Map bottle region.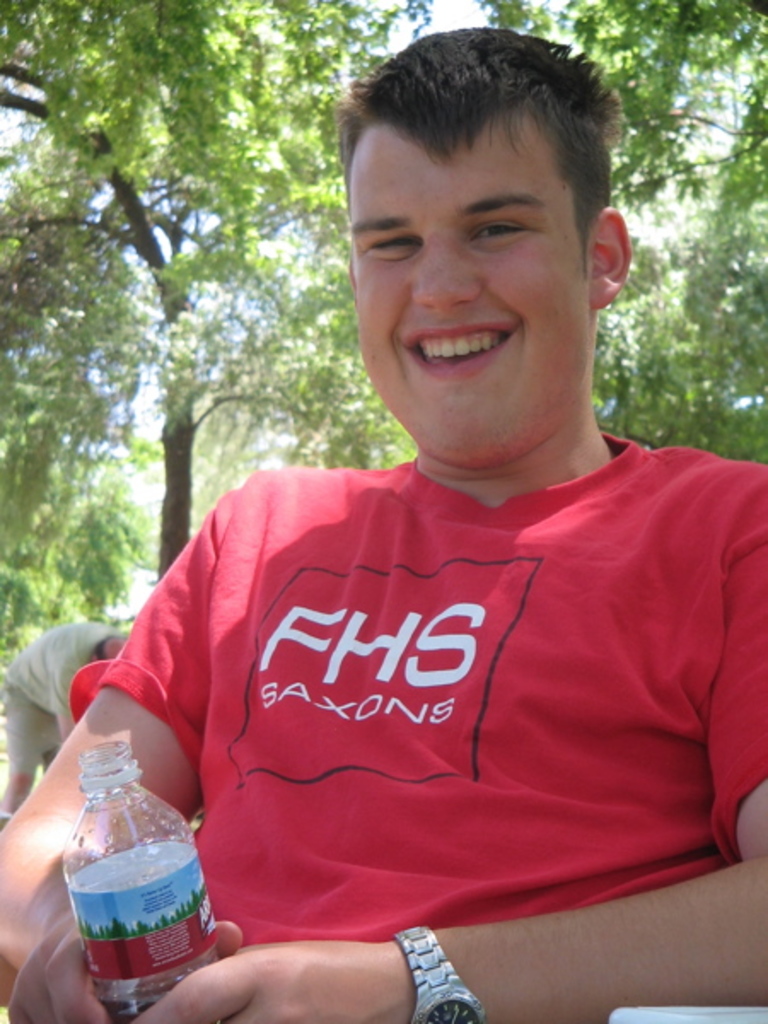
Mapped to locate(56, 739, 225, 1022).
